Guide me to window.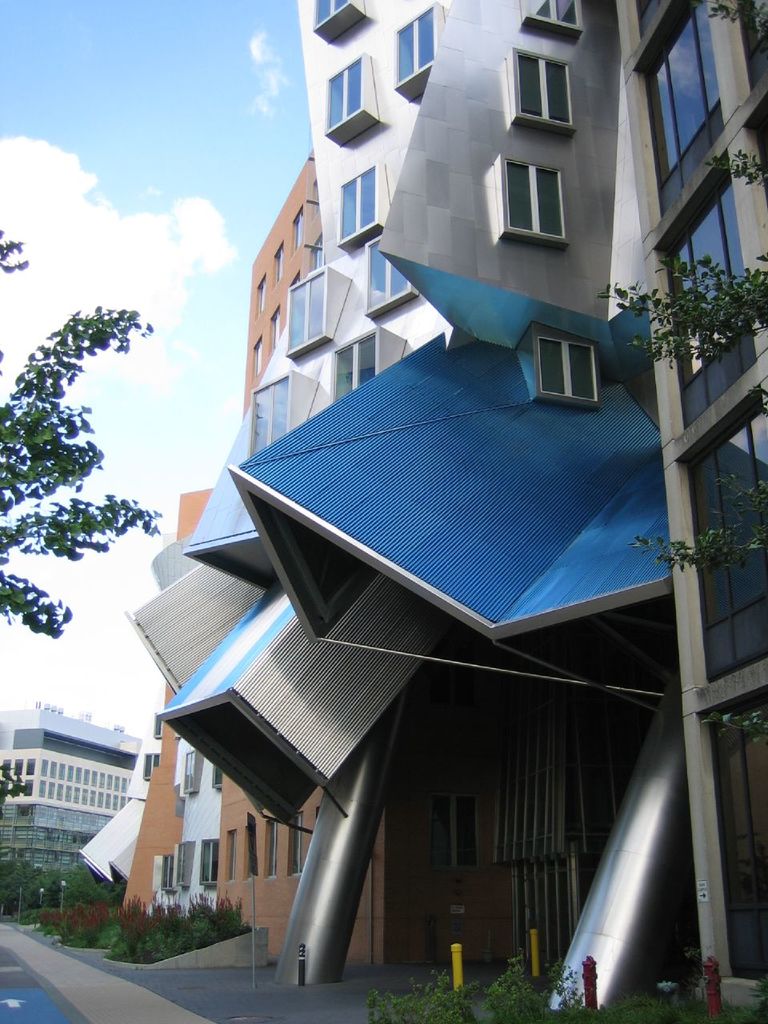
Guidance: 178 843 196 889.
